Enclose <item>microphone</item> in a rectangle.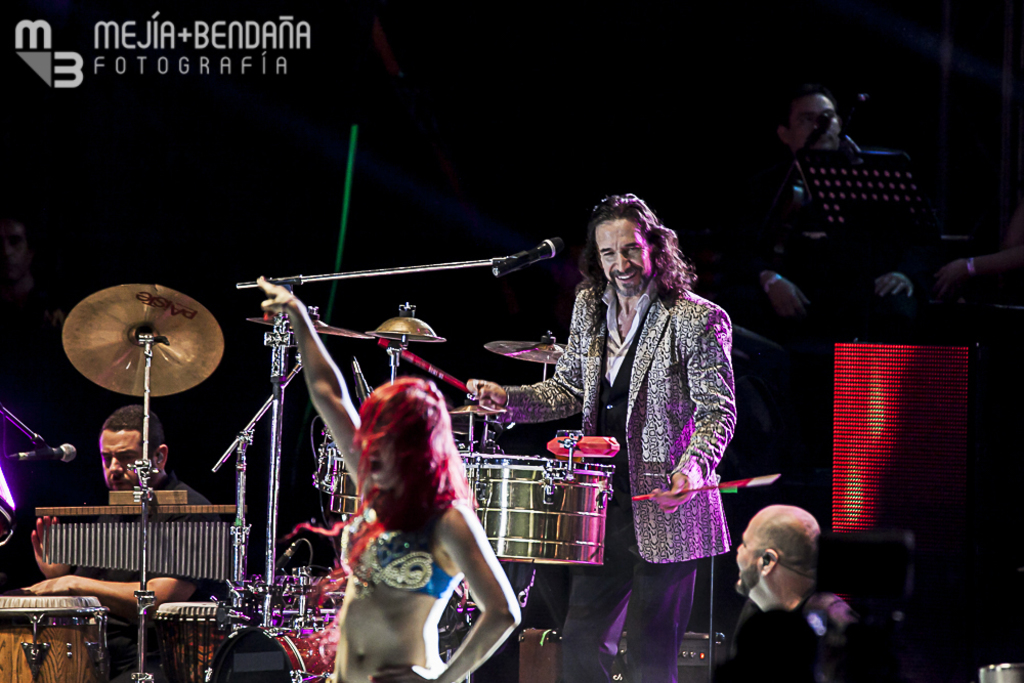
bbox(9, 447, 72, 471).
